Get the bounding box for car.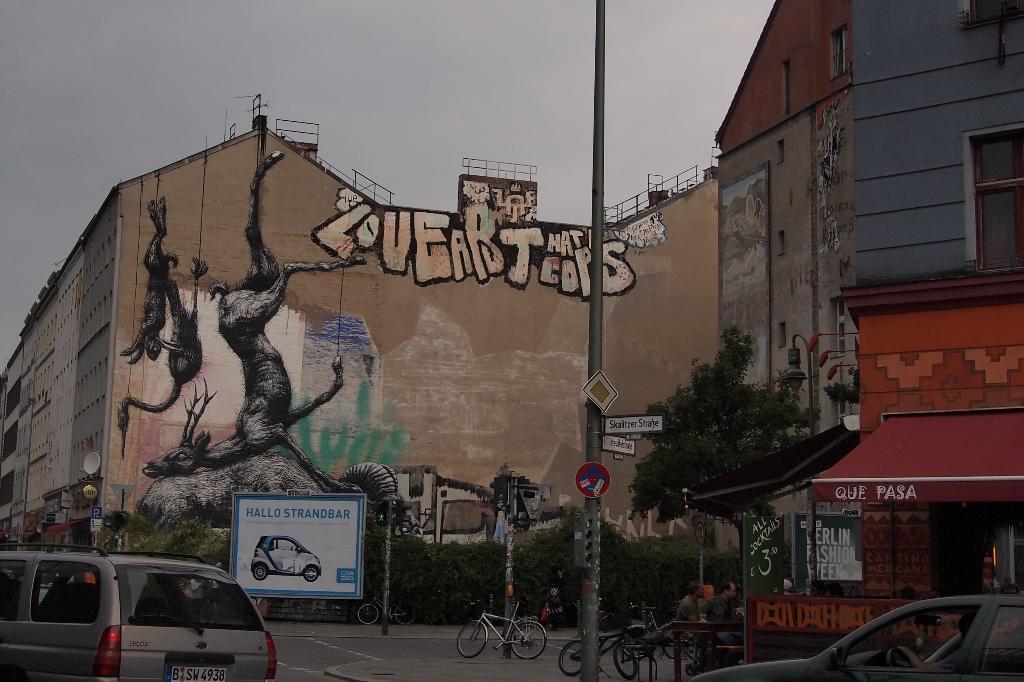
[left=0, top=548, right=290, bottom=680].
